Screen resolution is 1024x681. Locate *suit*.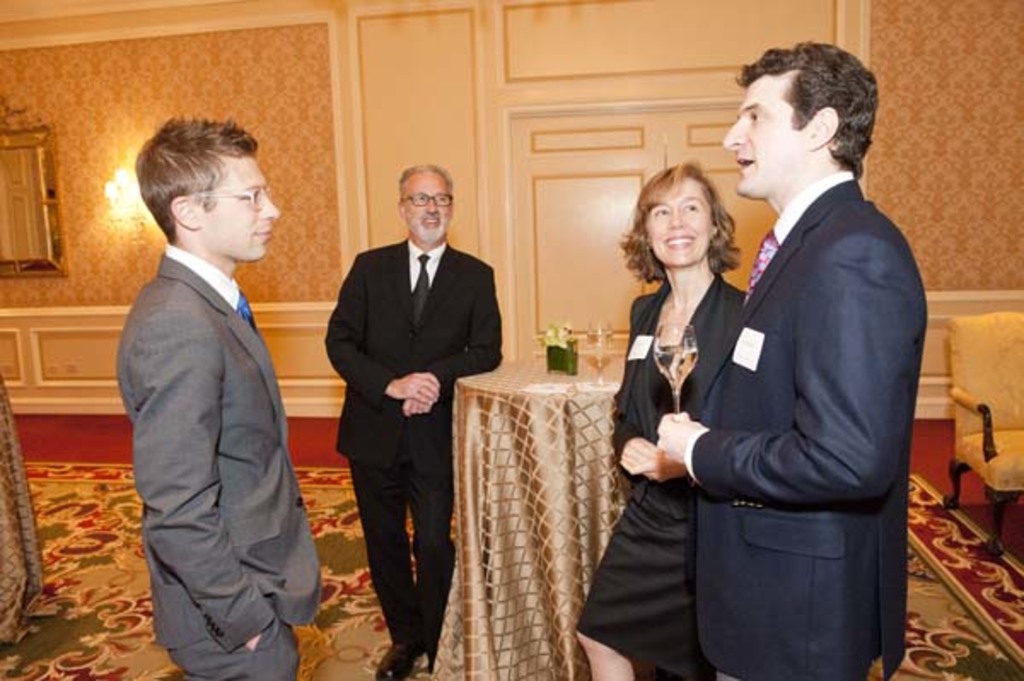
pyautogui.locateOnScreen(643, 97, 940, 667).
